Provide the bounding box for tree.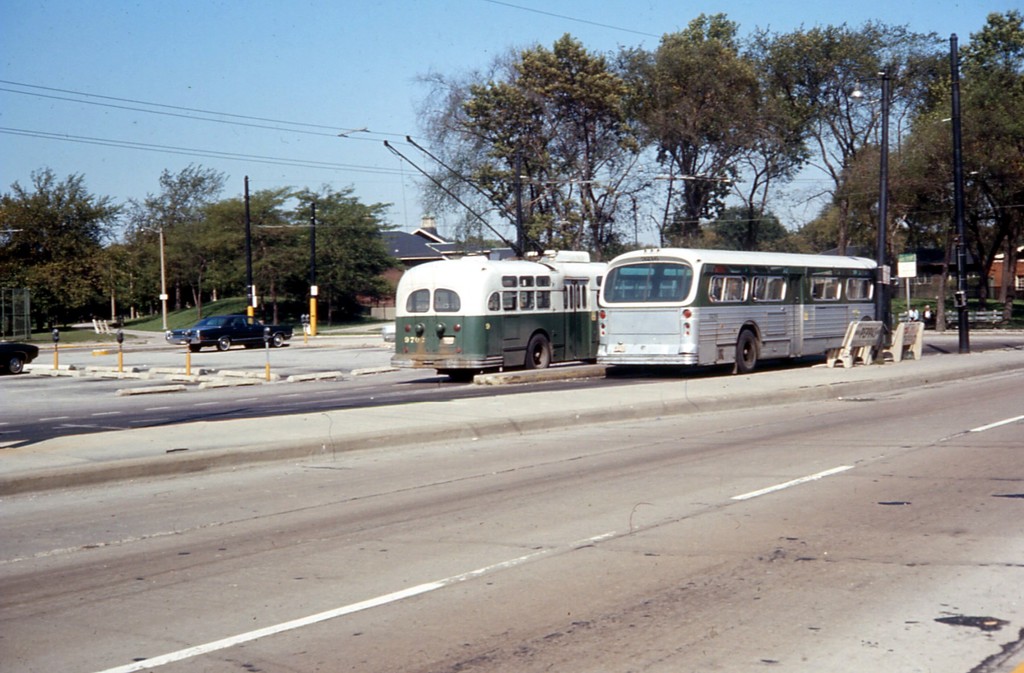
left=10, top=261, right=132, bottom=332.
